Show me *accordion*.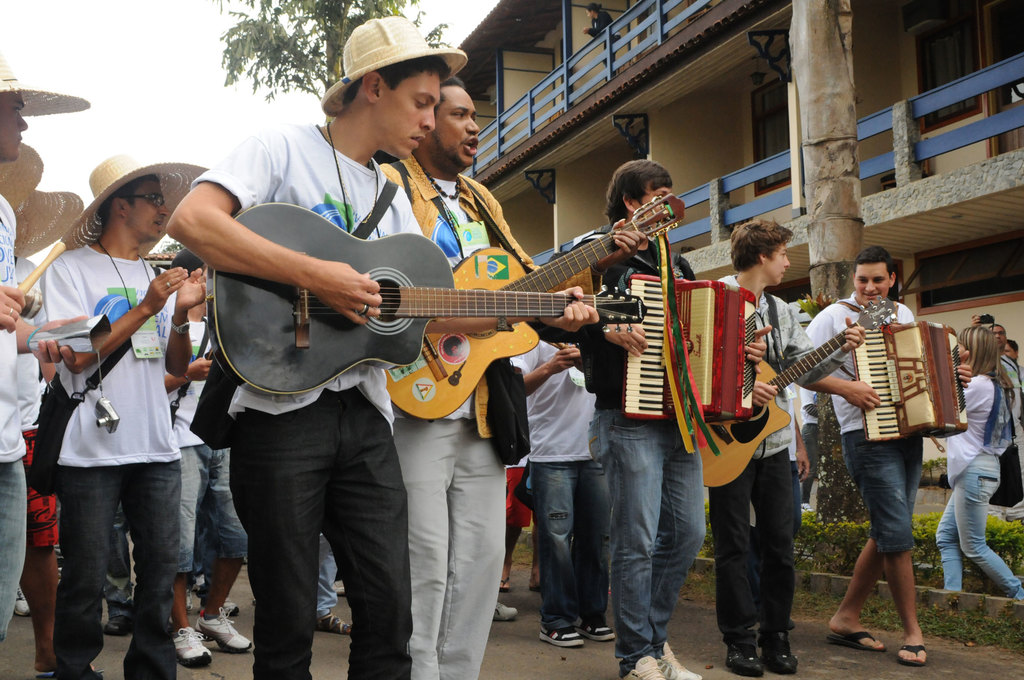
*accordion* is here: 850,320,970,442.
